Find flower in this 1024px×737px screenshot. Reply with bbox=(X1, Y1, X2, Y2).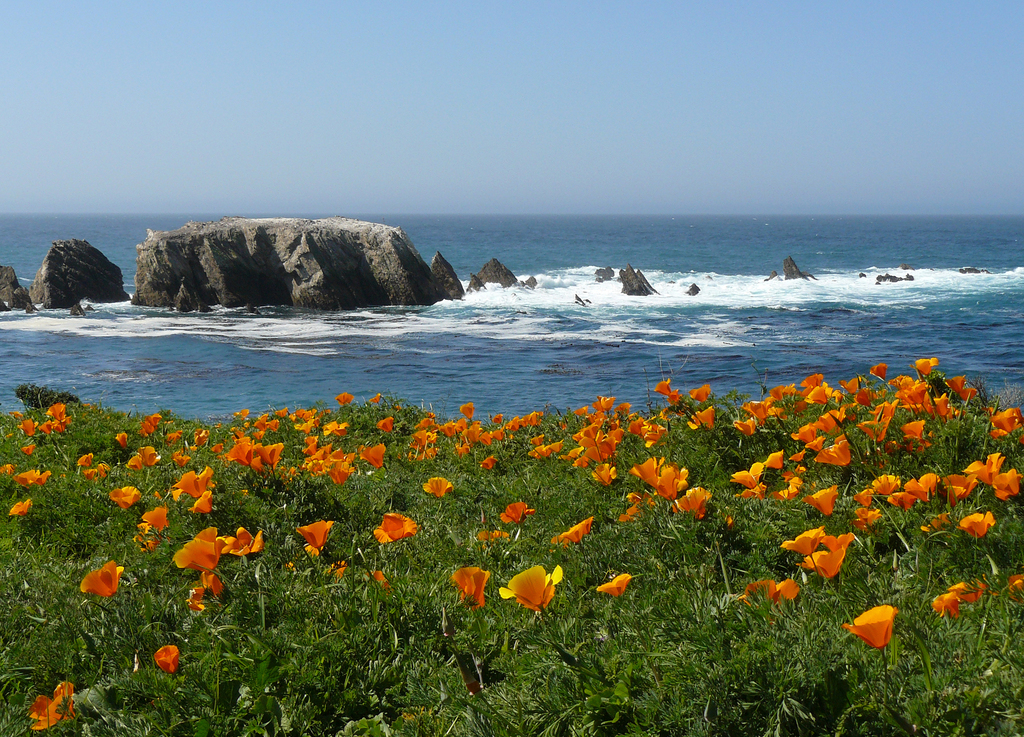
bbox=(359, 441, 387, 467).
